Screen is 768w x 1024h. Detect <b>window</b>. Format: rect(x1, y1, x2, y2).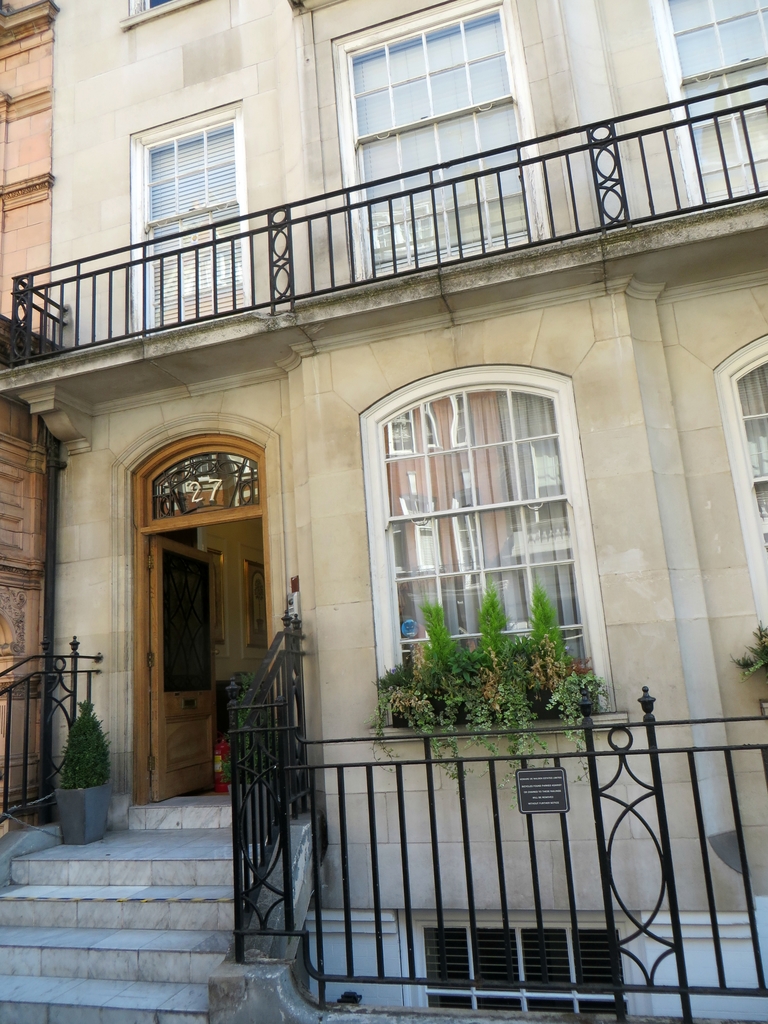
rect(338, 0, 541, 275).
